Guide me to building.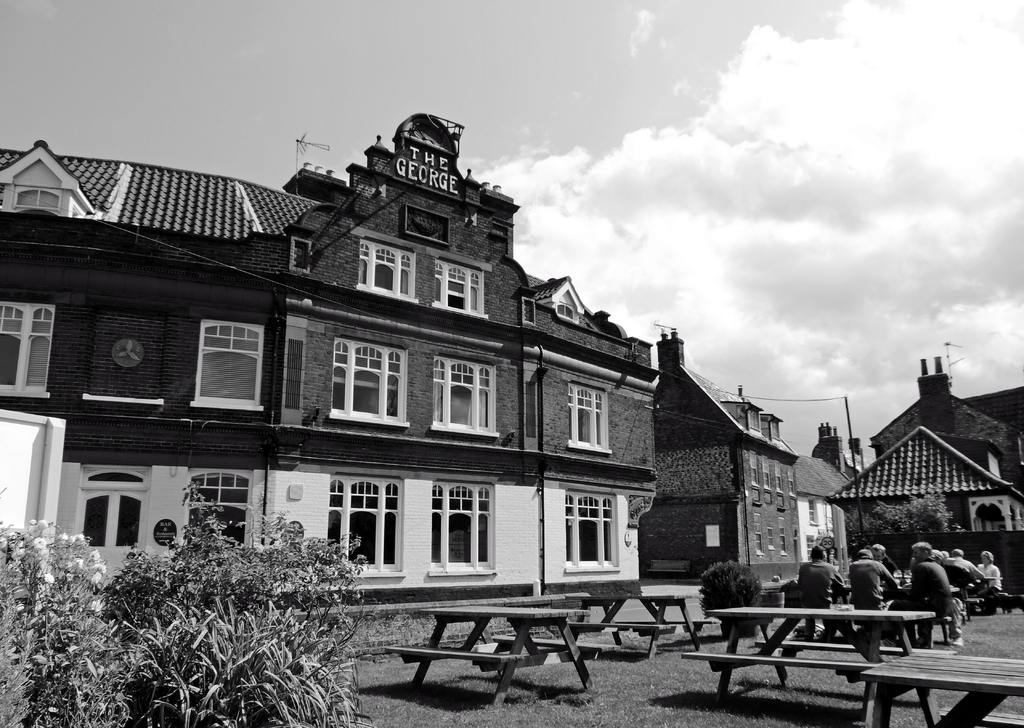
Guidance: [x1=871, y1=356, x2=1023, y2=496].
